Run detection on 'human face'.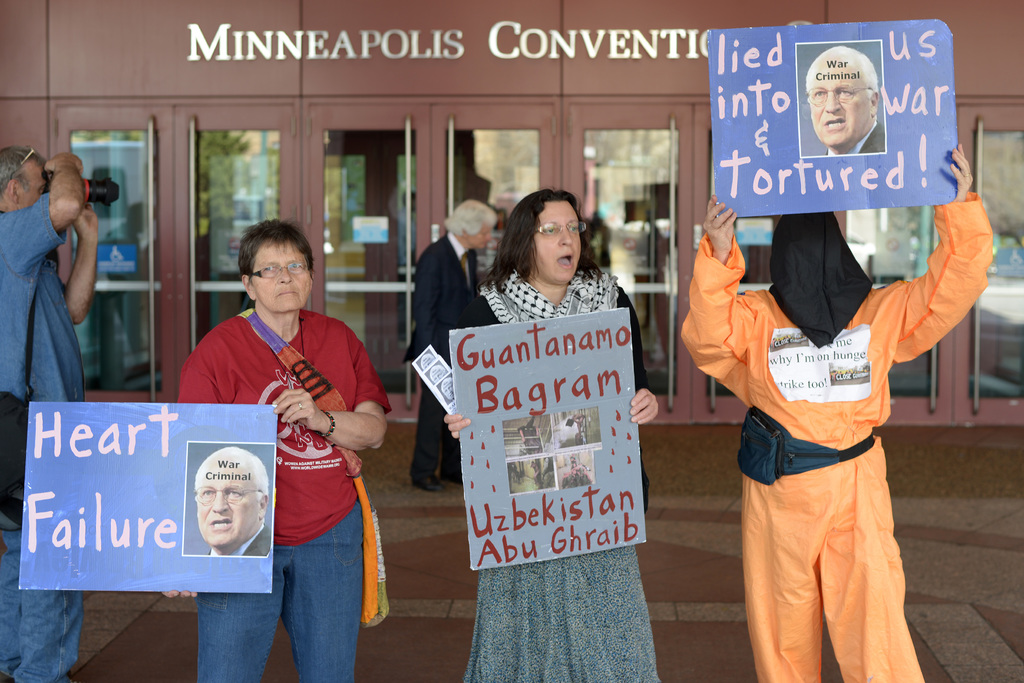
Result: [197,457,252,549].
